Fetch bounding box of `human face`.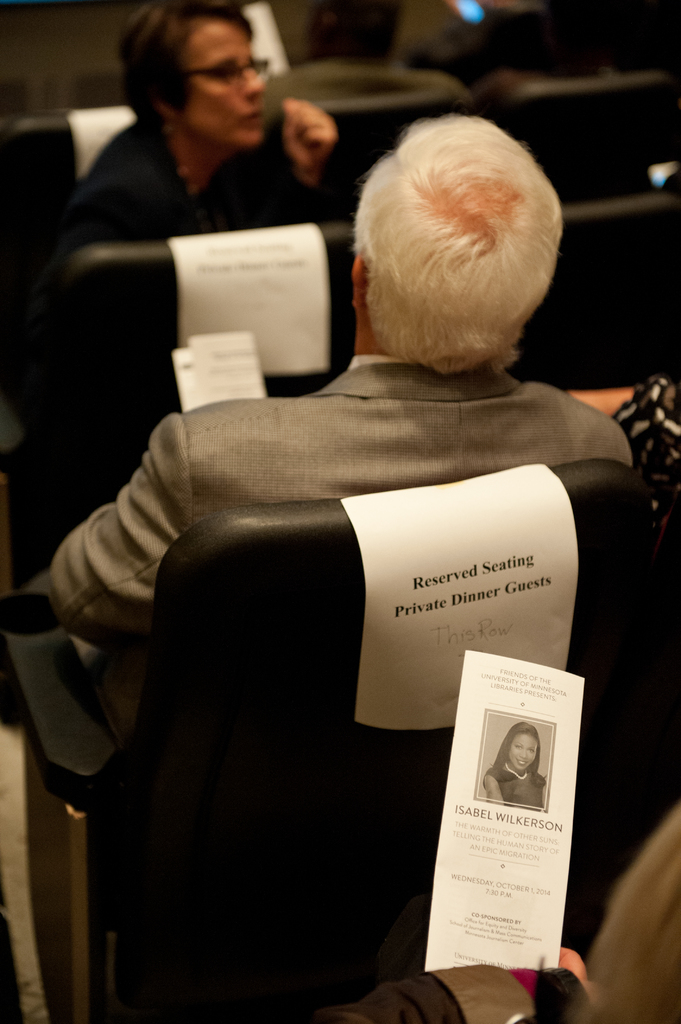
Bbox: region(189, 20, 268, 145).
